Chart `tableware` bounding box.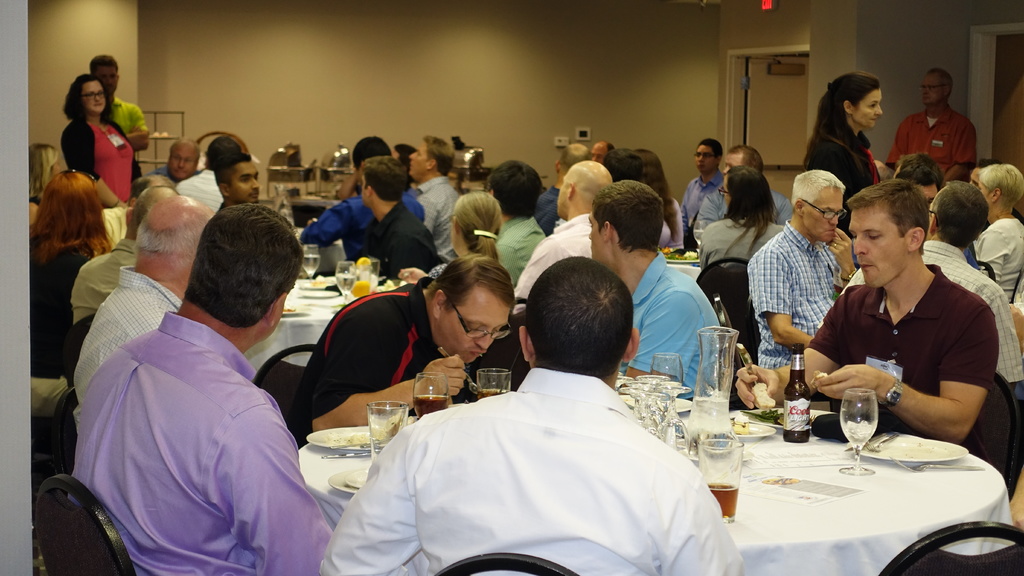
Charted: 614:373:747:520.
